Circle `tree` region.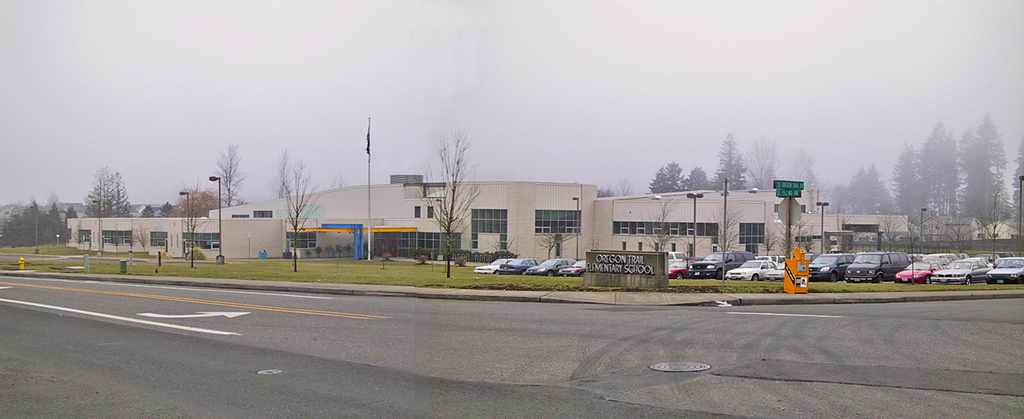
Region: x1=207 y1=139 x2=250 y2=213.
